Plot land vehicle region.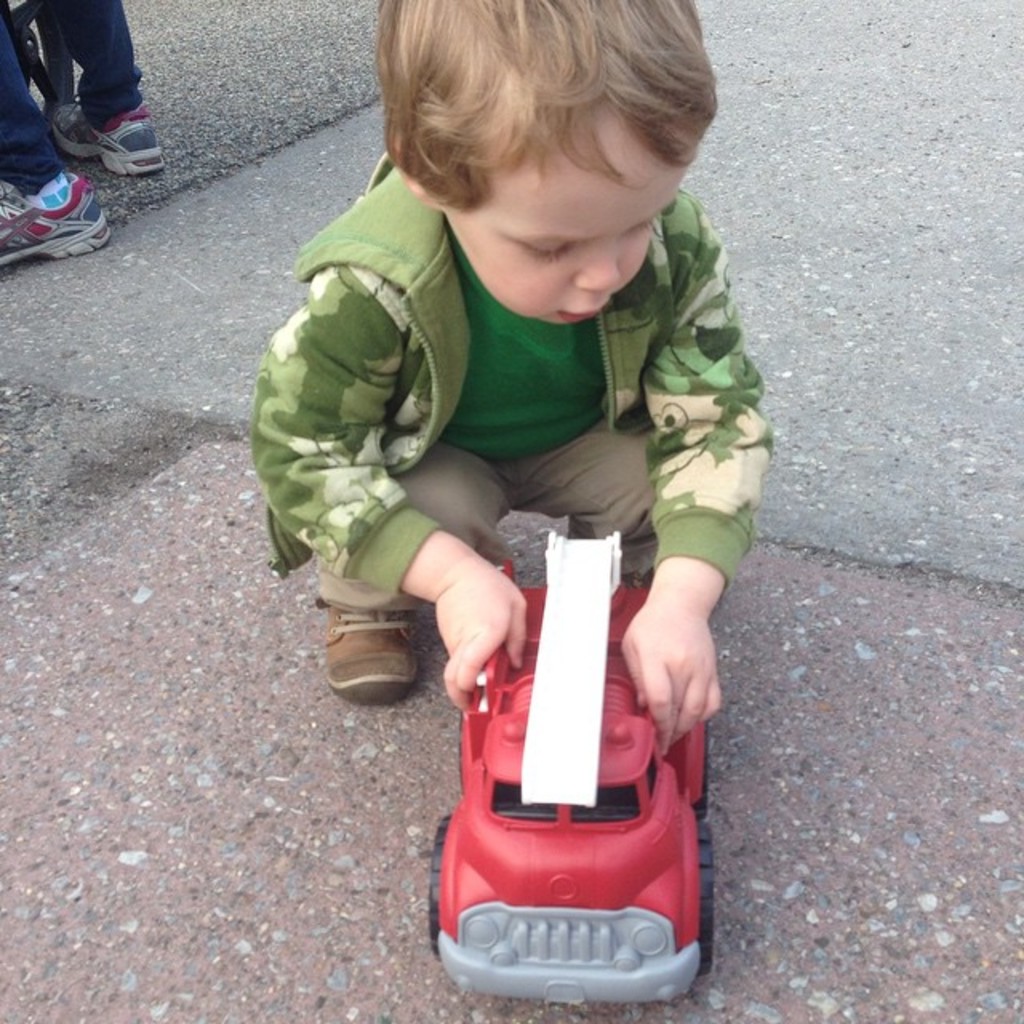
Plotted at [410,510,717,997].
